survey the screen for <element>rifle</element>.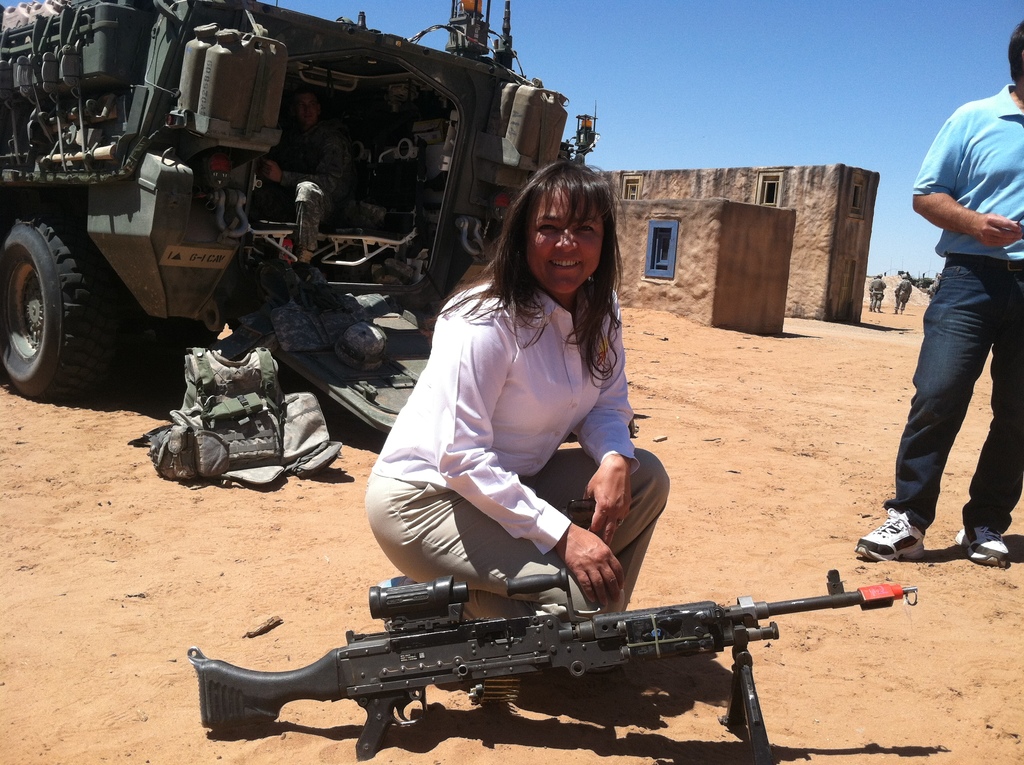
Survey found: [156, 553, 901, 764].
